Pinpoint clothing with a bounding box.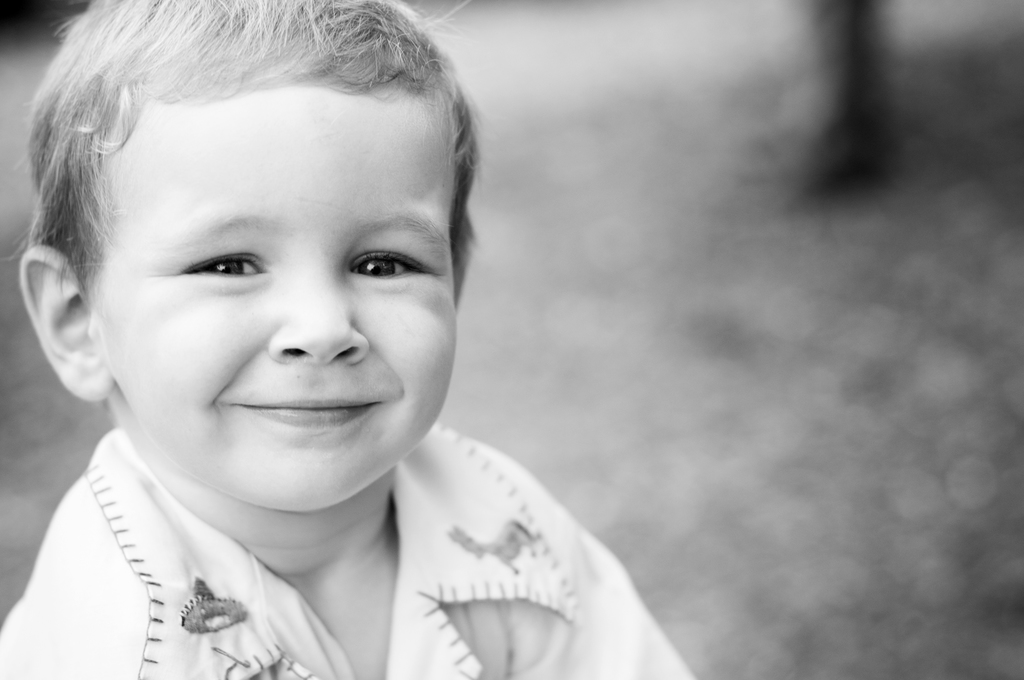
[left=6, top=403, right=733, bottom=663].
